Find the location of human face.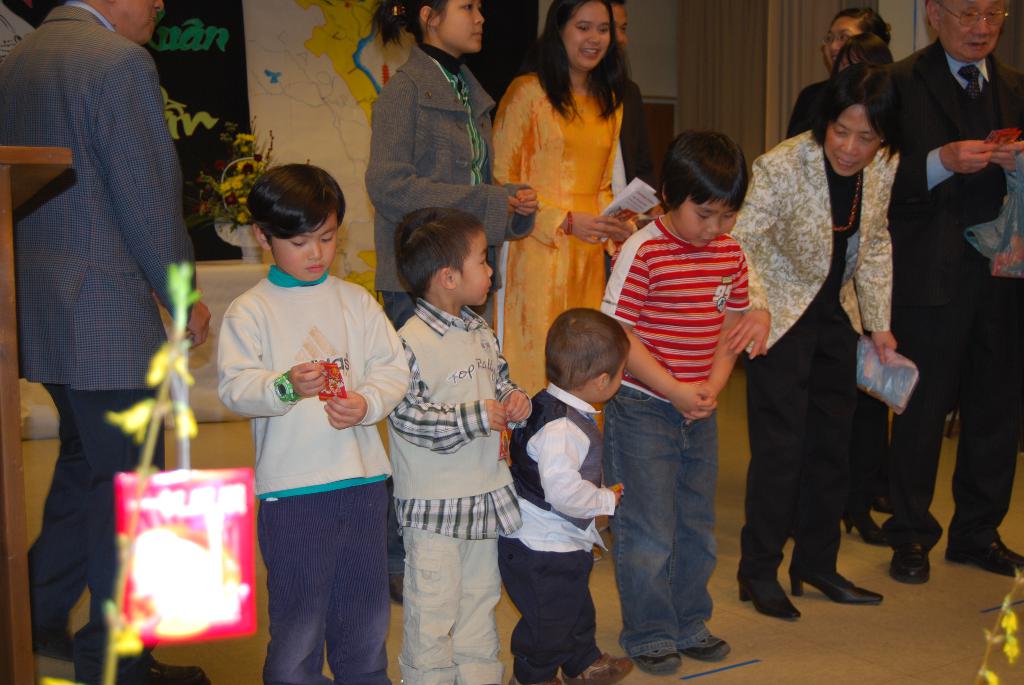
Location: left=605, top=1, right=632, bottom=51.
